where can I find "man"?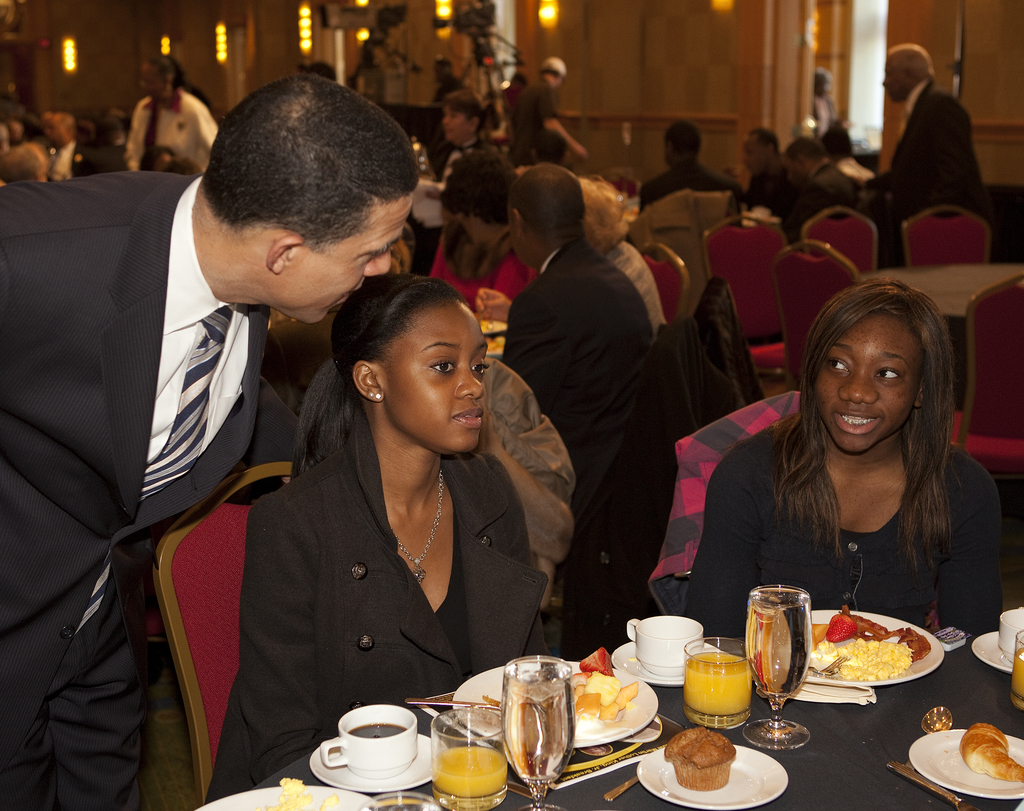
You can find it at BBox(724, 126, 793, 214).
